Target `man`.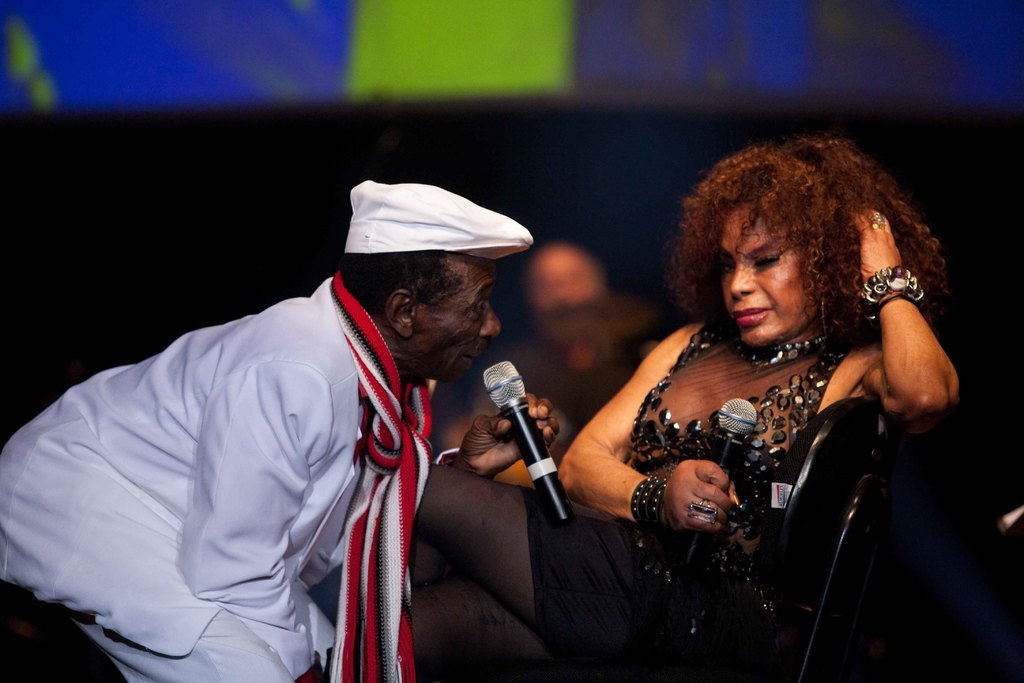
Target region: detection(517, 238, 649, 420).
